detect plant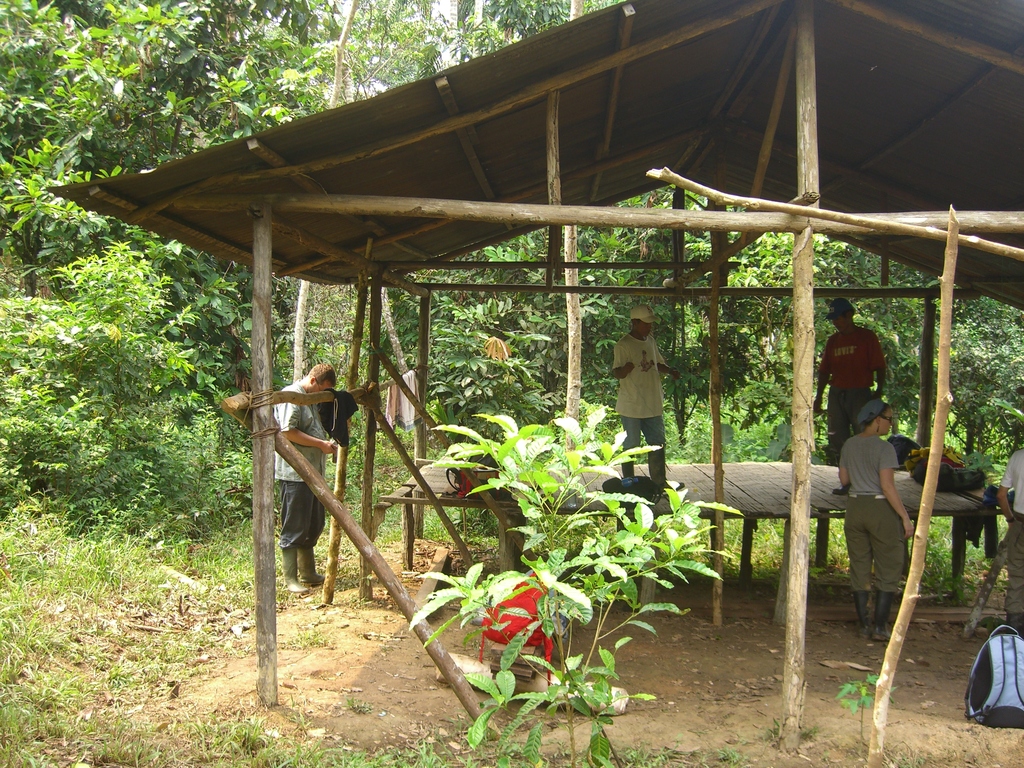
{"left": 394, "top": 403, "right": 749, "bottom": 758}
